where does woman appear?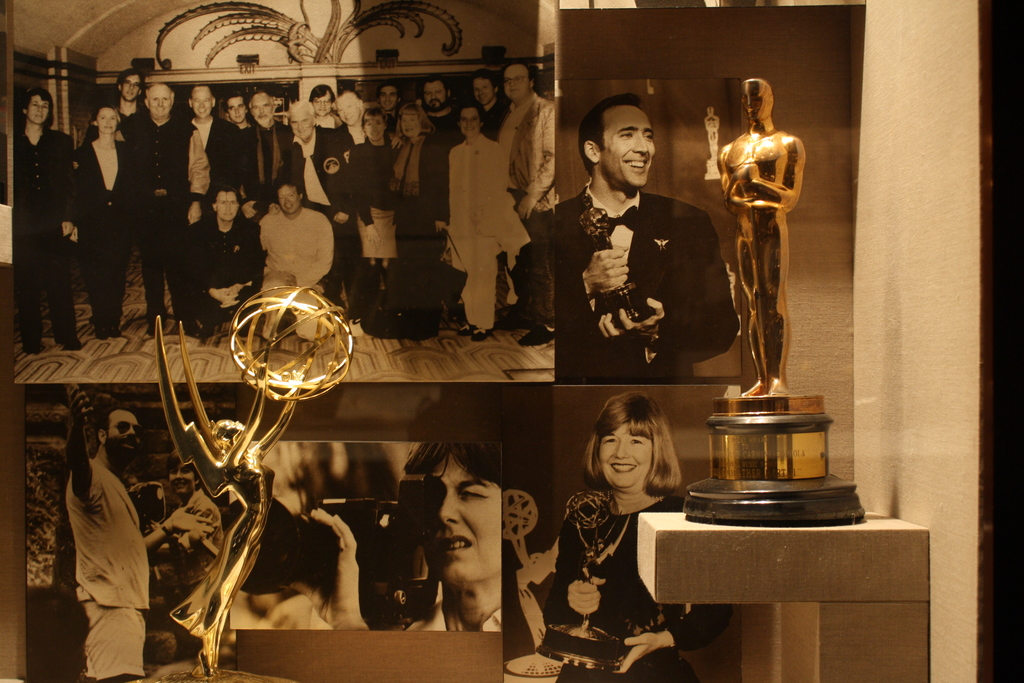
Appears at bbox(62, 108, 156, 338).
